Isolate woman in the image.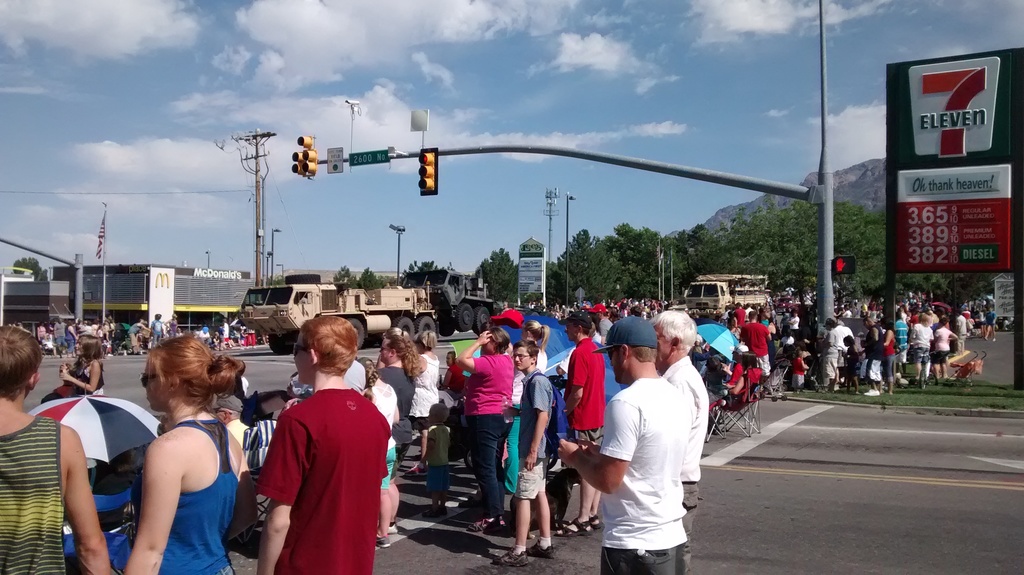
Isolated region: 840 305 852 318.
